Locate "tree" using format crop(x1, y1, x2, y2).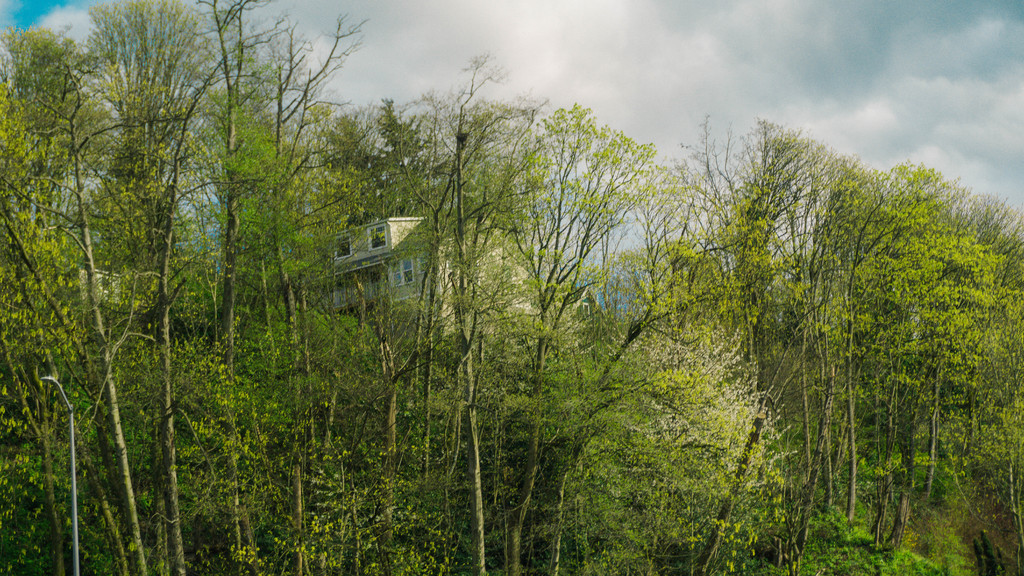
crop(0, 28, 211, 575).
